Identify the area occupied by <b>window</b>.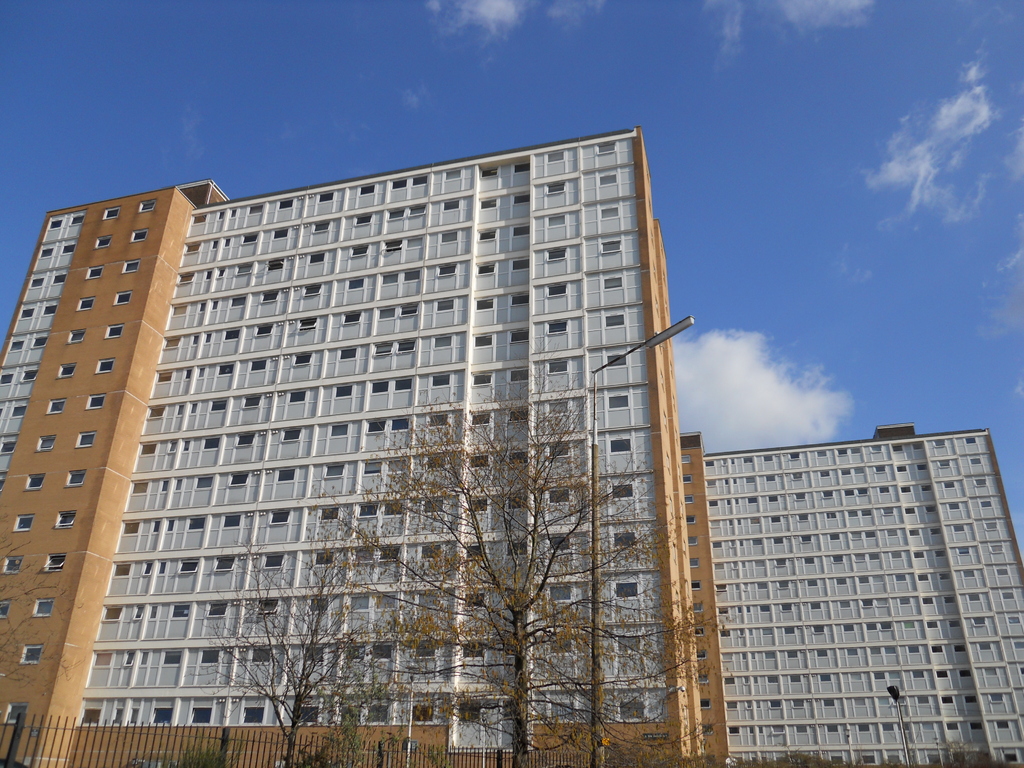
Area: locate(940, 574, 951, 580).
